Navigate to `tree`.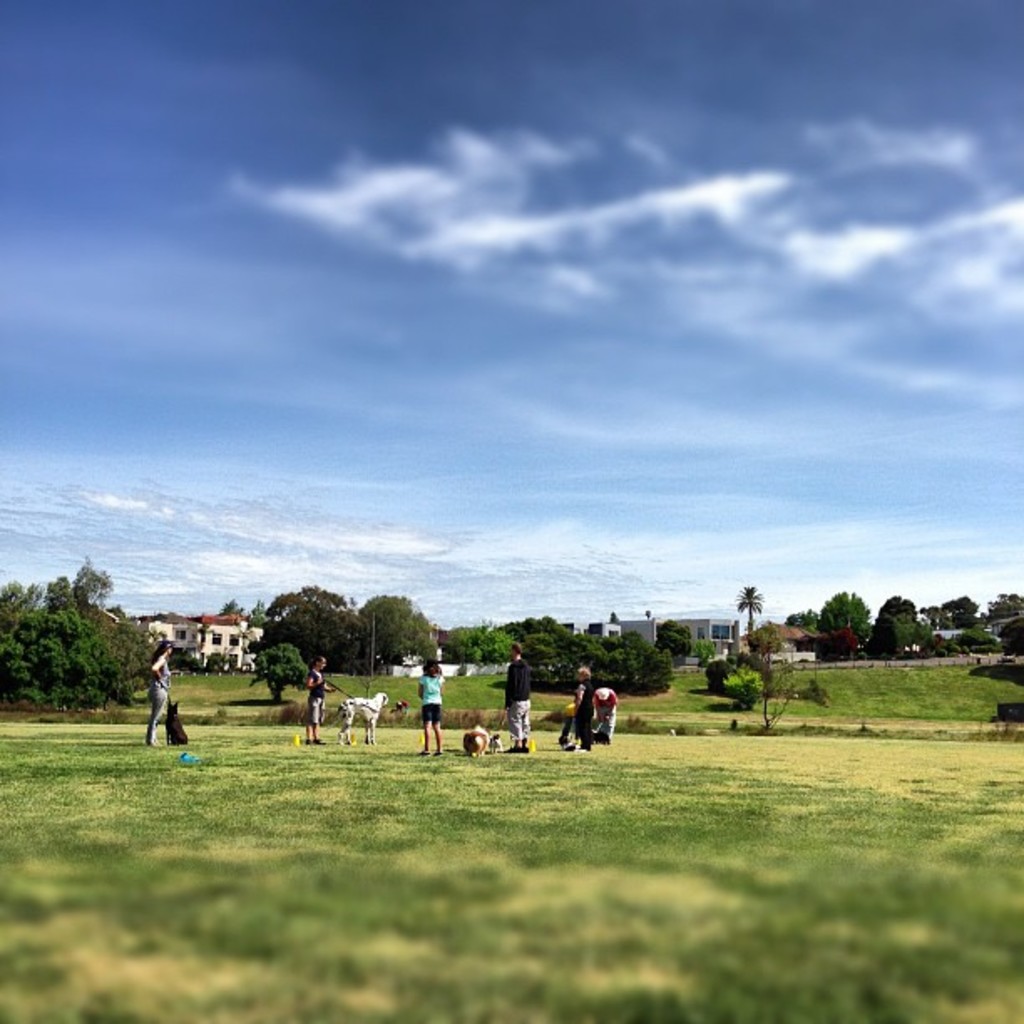
Navigation target: left=940, top=624, right=997, bottom=649.
